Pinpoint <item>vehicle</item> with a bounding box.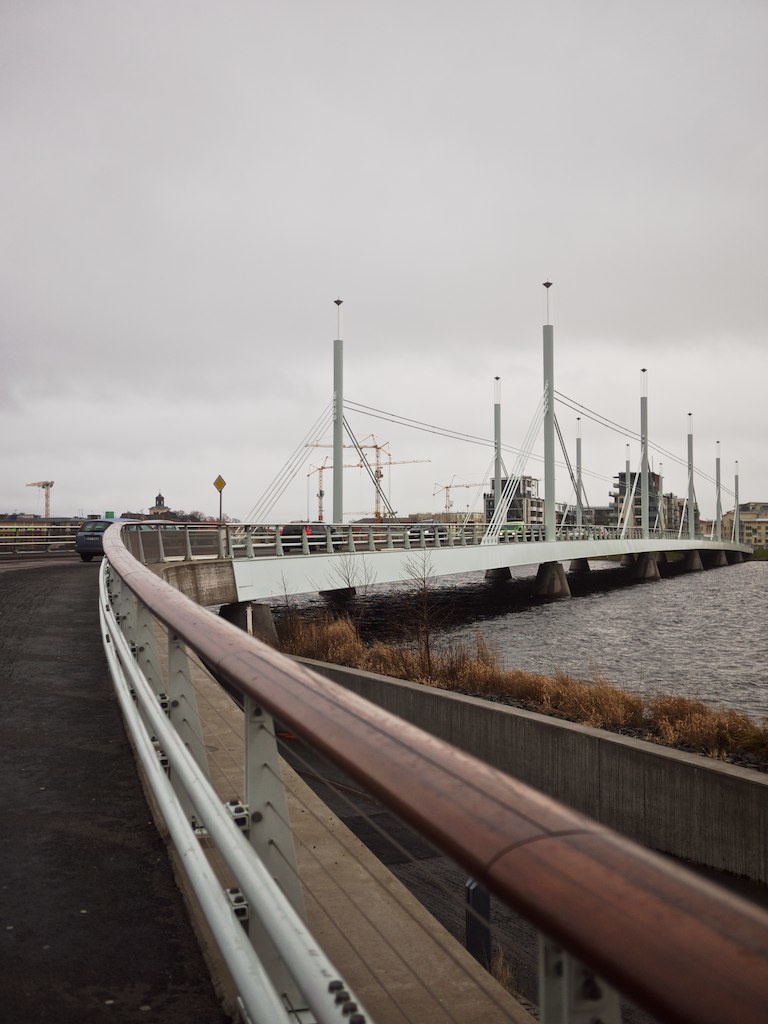
(501,516,526,546).
